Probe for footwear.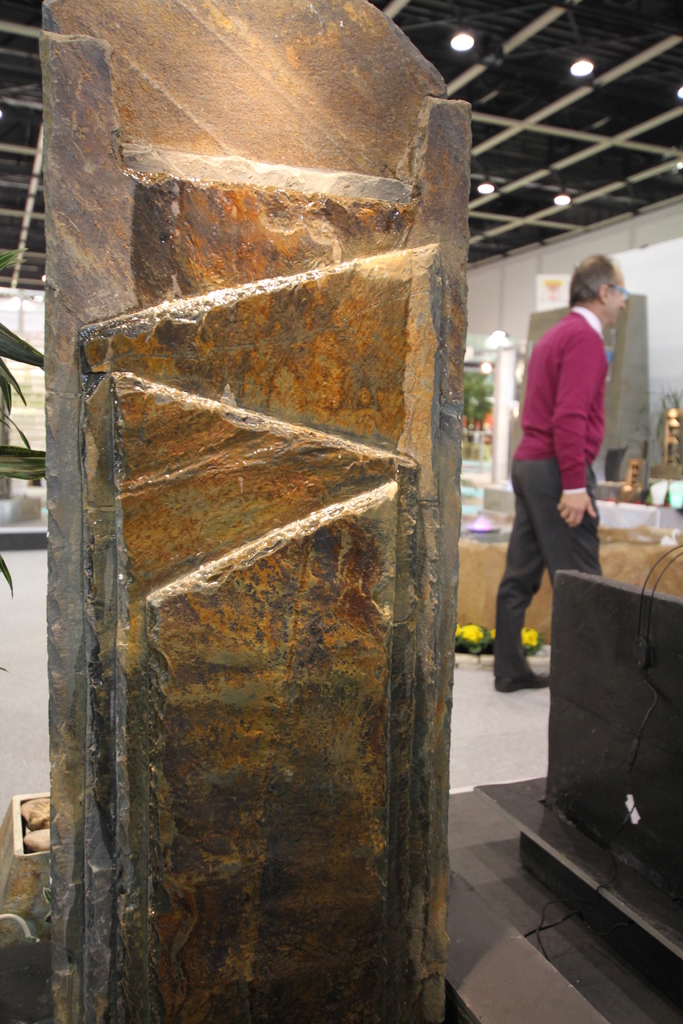
Probe result: 500/668/550/694.
